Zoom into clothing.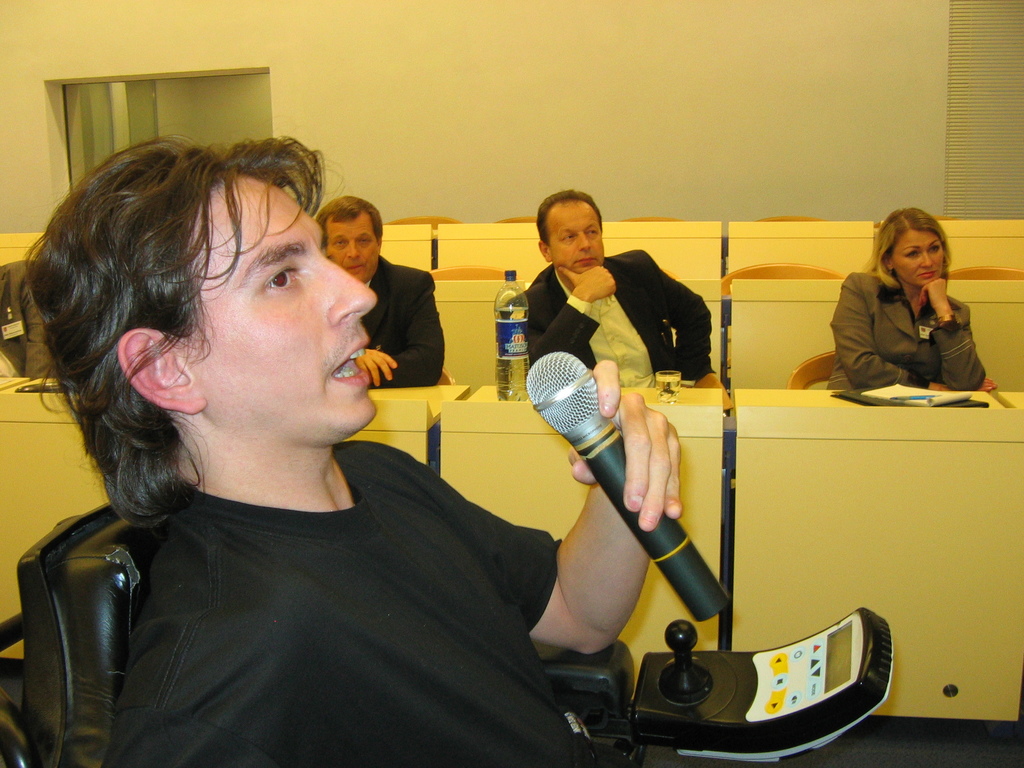
Zoom target: crop(522, 240, 723, 394).
